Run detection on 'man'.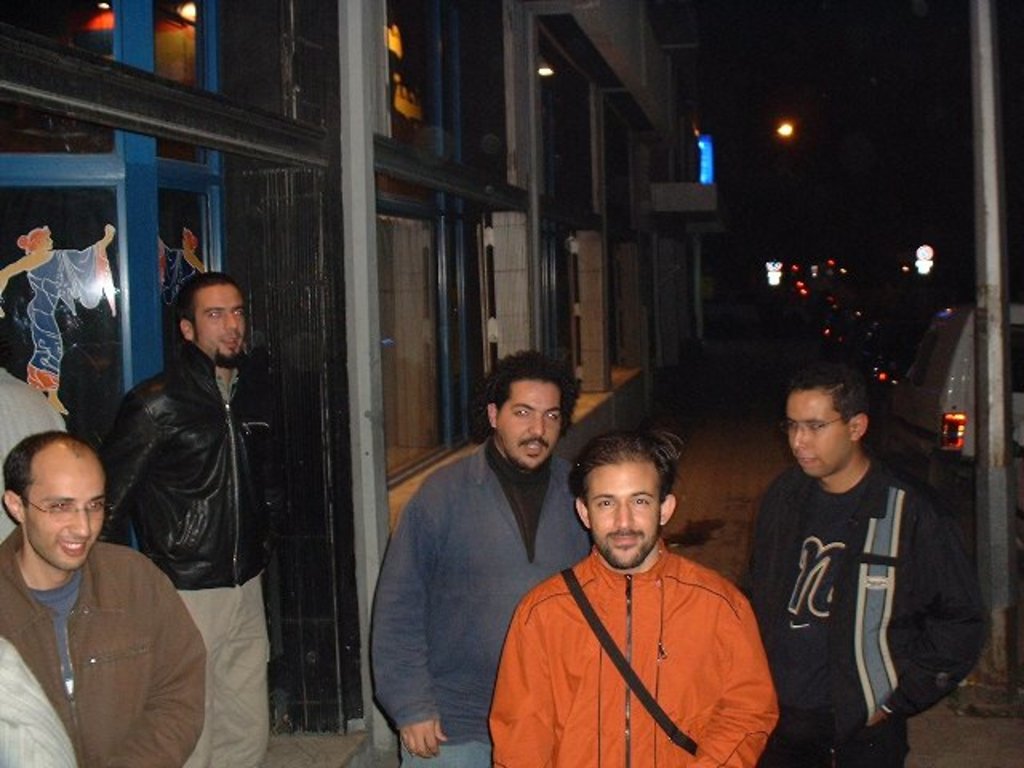
Result: box=[94, 269, 280, 766].
